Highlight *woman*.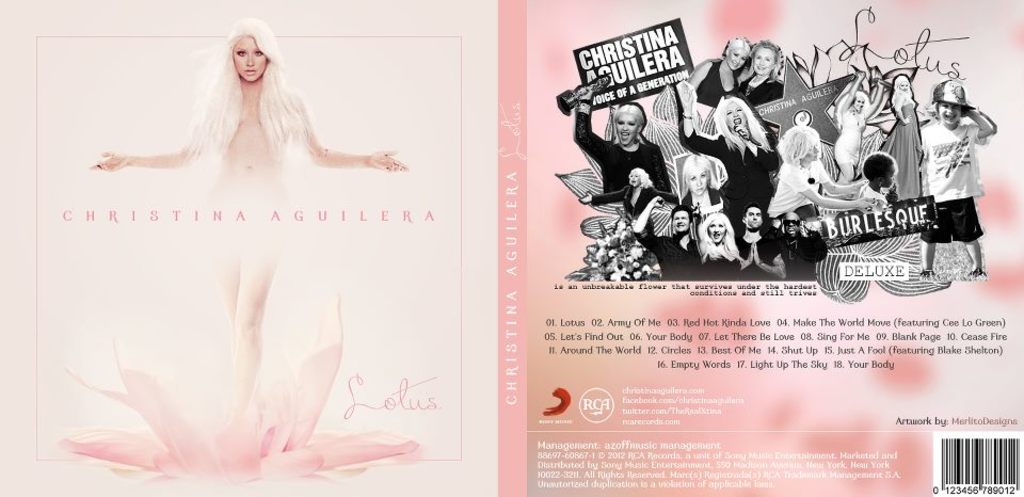
Highlighted region: [766, 129, 868, 221].
